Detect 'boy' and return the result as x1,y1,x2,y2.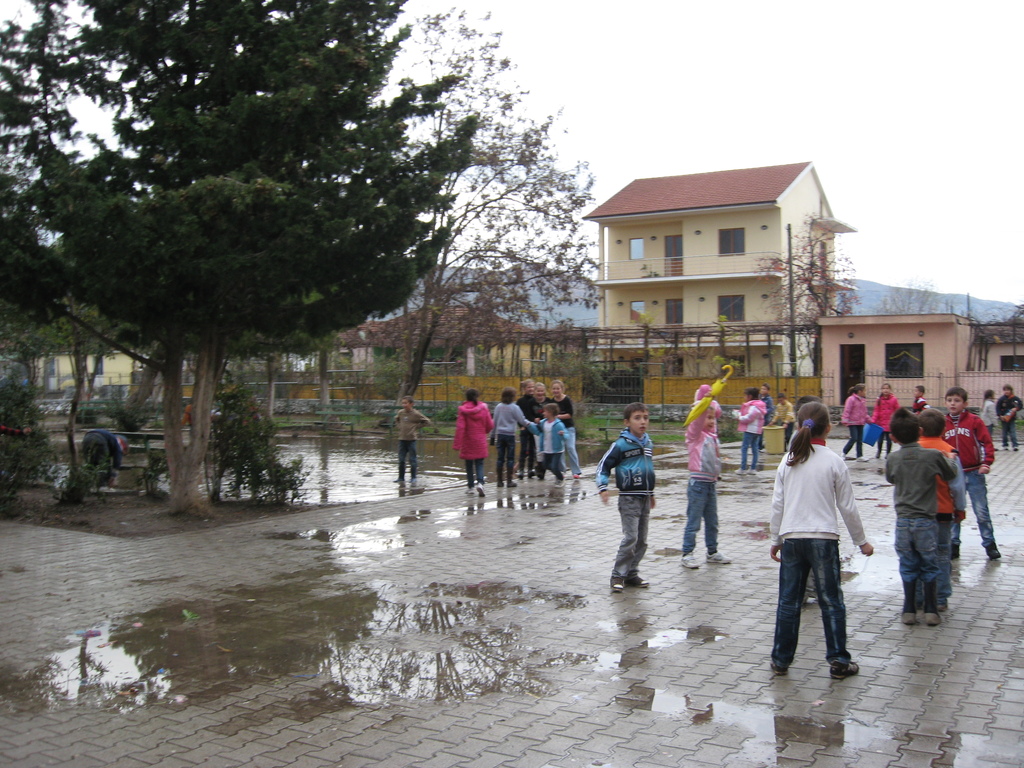
911,386,924,407.
